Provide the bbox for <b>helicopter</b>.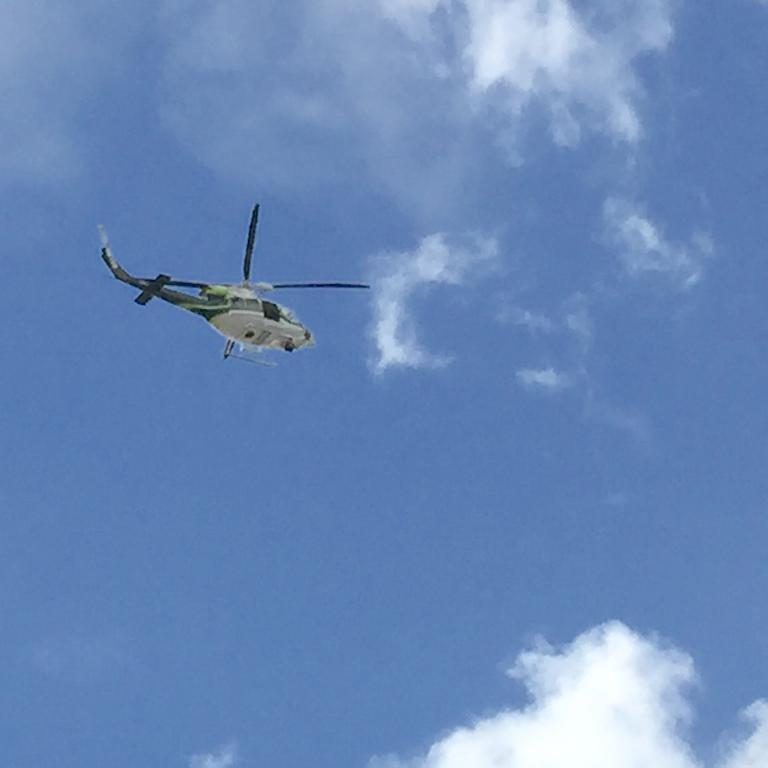
[101, 203, 371, 371].
